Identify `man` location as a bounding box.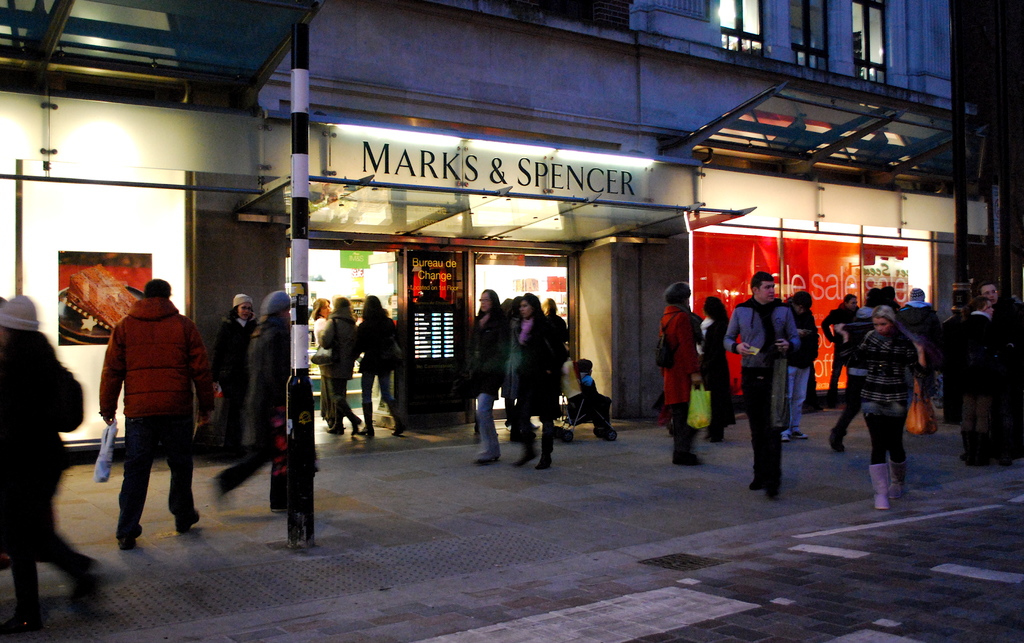
[x1=724, y1=269, x2=803, y2=500].
